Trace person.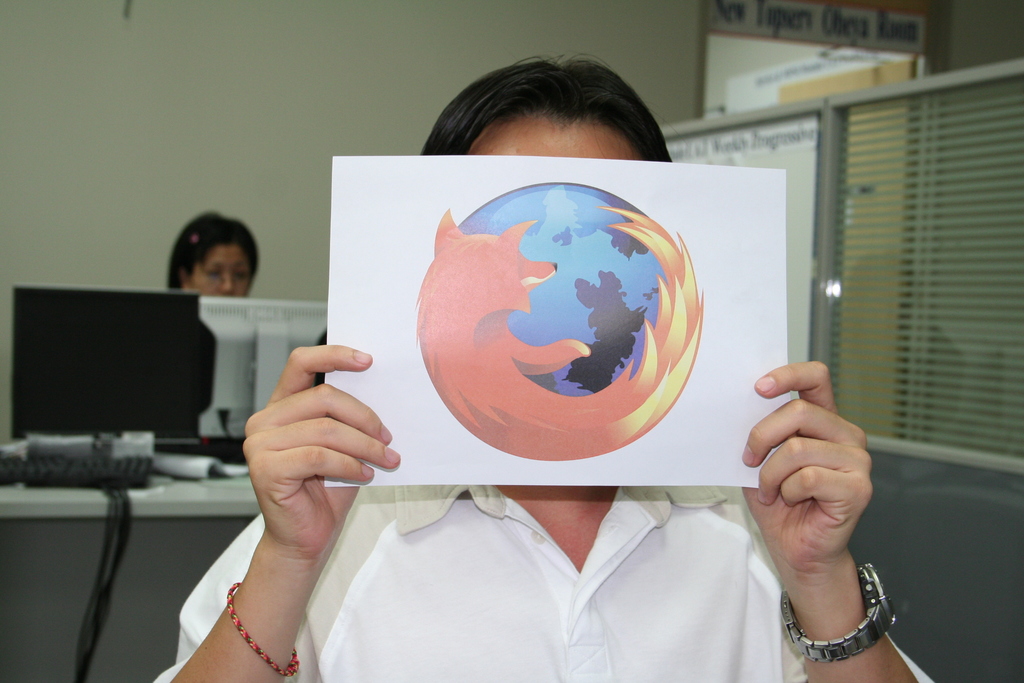
Traced to locate(191, 147, 833, 650).
